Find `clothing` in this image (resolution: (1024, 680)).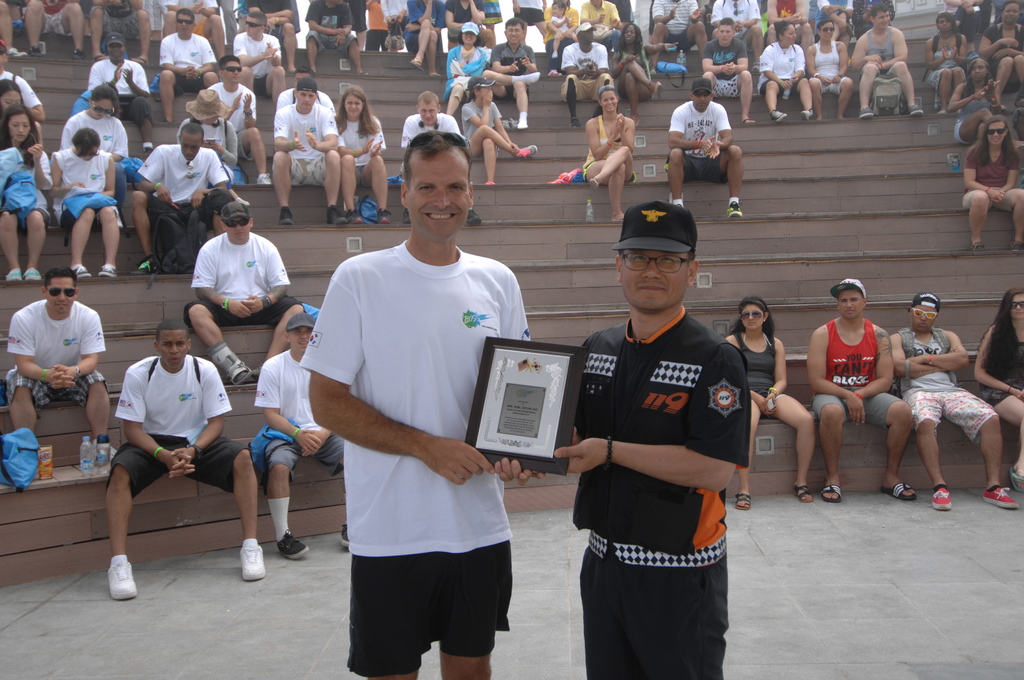
<region>399, 0, 447, 55</region>.
